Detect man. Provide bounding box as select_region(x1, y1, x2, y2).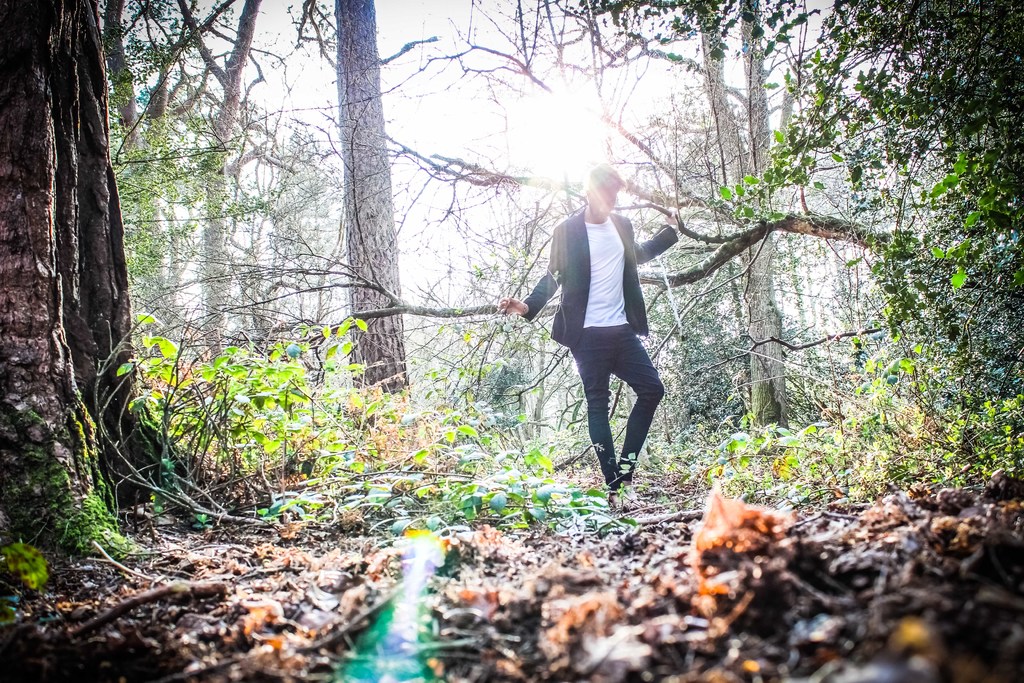
select_region(516, 177, 680, 506).
